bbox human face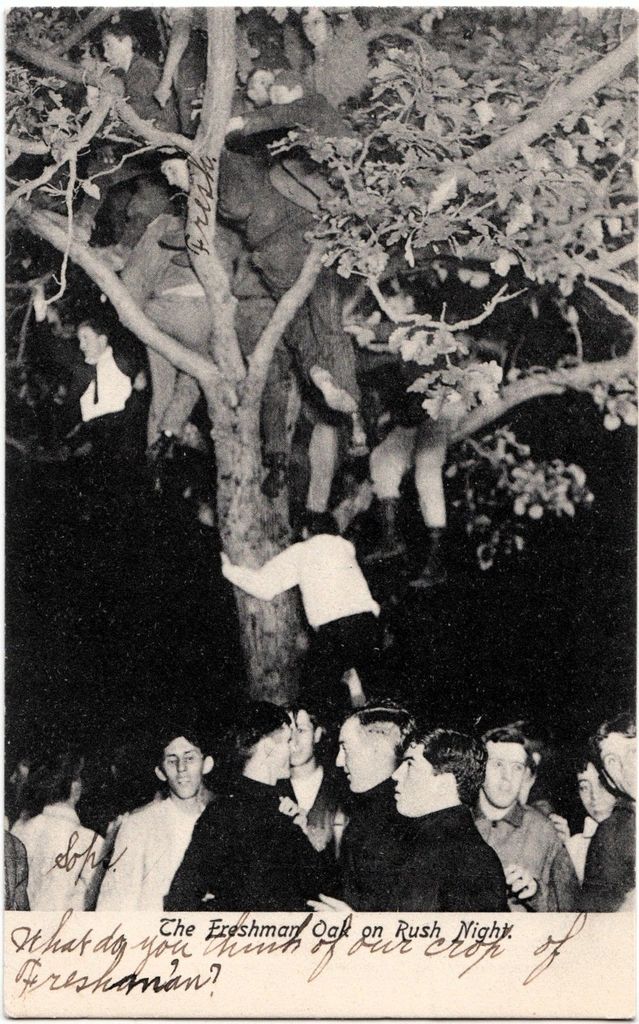
(338,718,388,788)
